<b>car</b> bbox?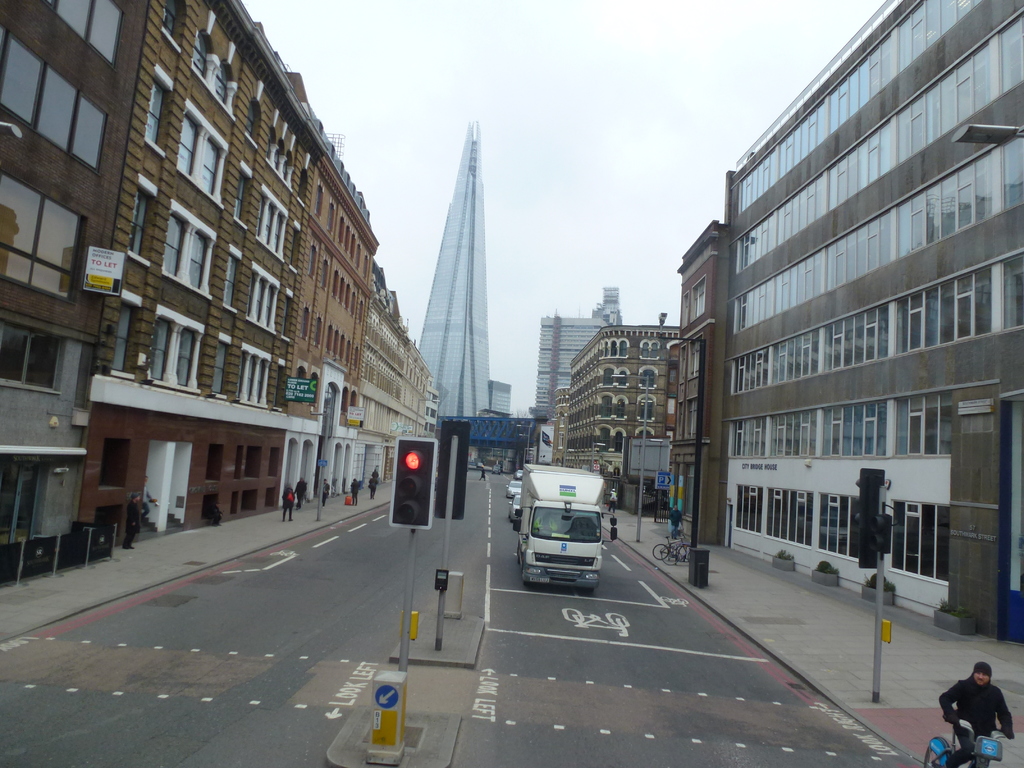
box=[505, 480, 521, 495]
